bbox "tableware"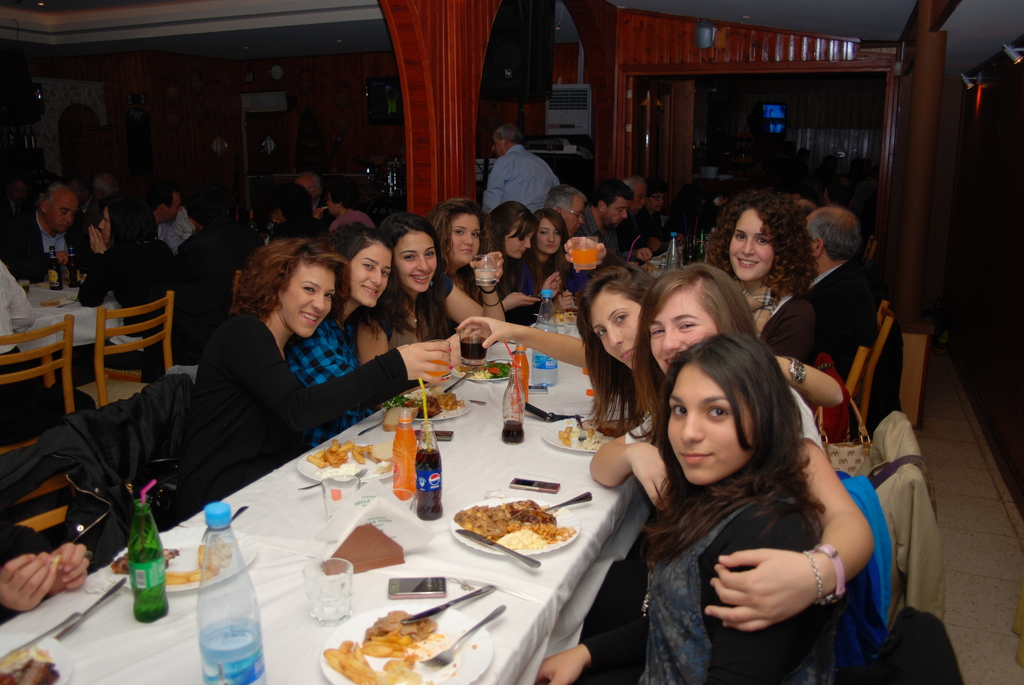
bbox(108, 528, 260, 594)
